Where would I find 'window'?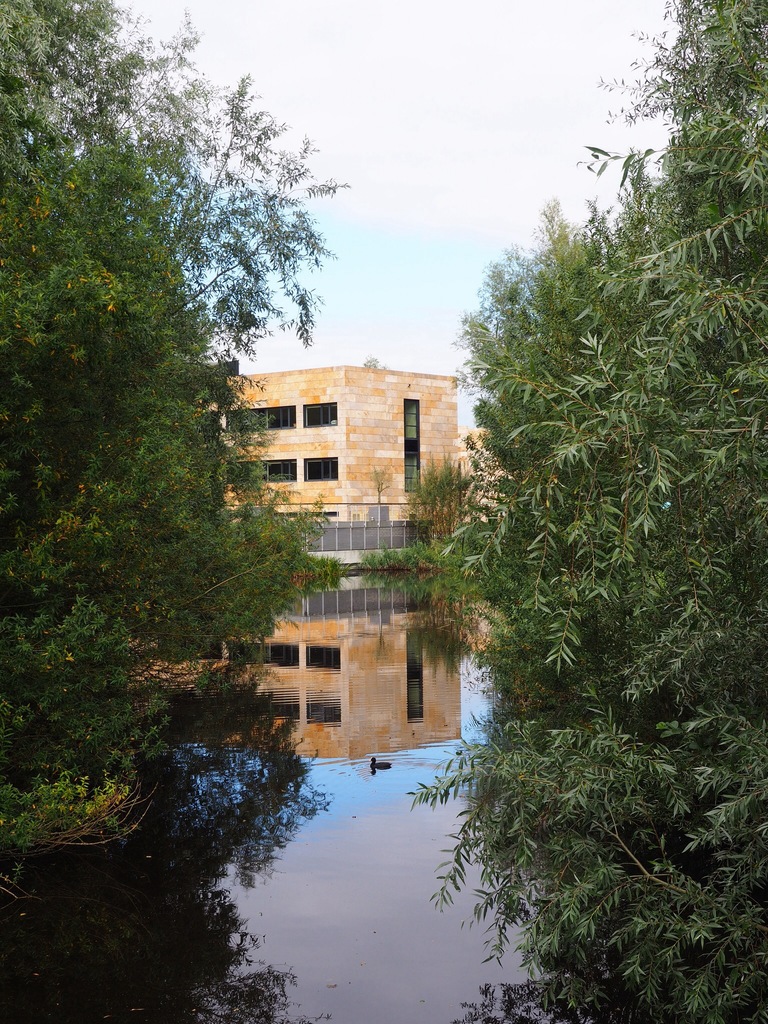
At crop(300, 399, 333, 424).
